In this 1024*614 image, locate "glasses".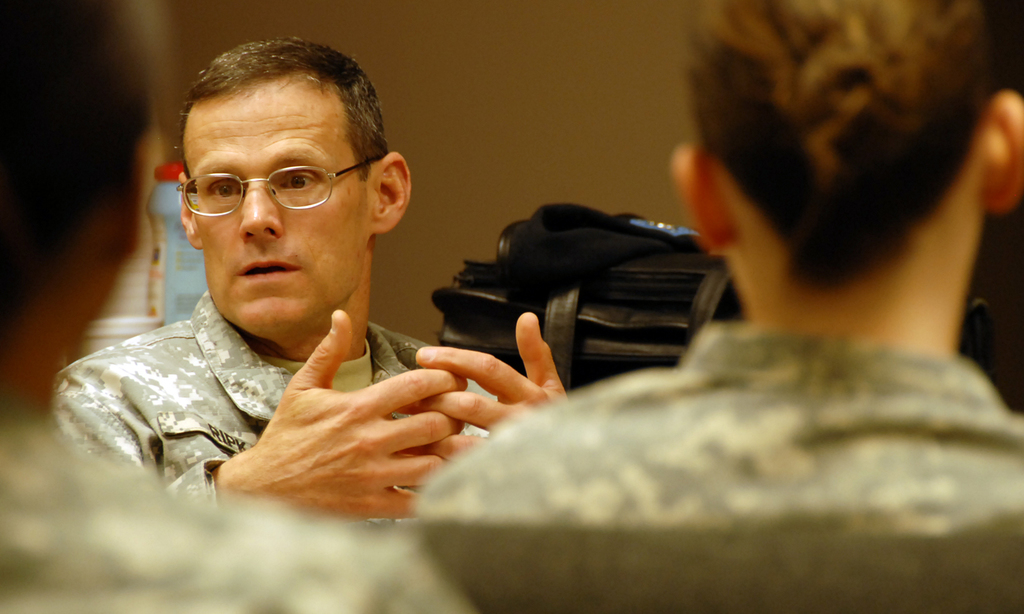
Bounding box: BBox(150, 143, 384, 226).
